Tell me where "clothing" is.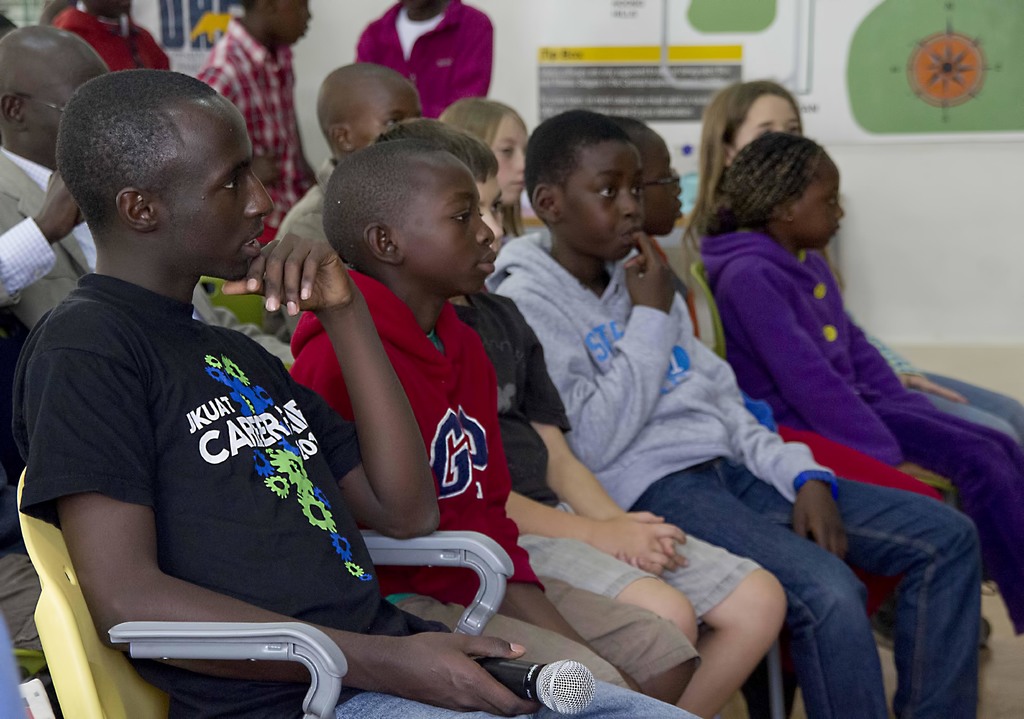
"clothing" is at rect(13, 270, 703, 718).
